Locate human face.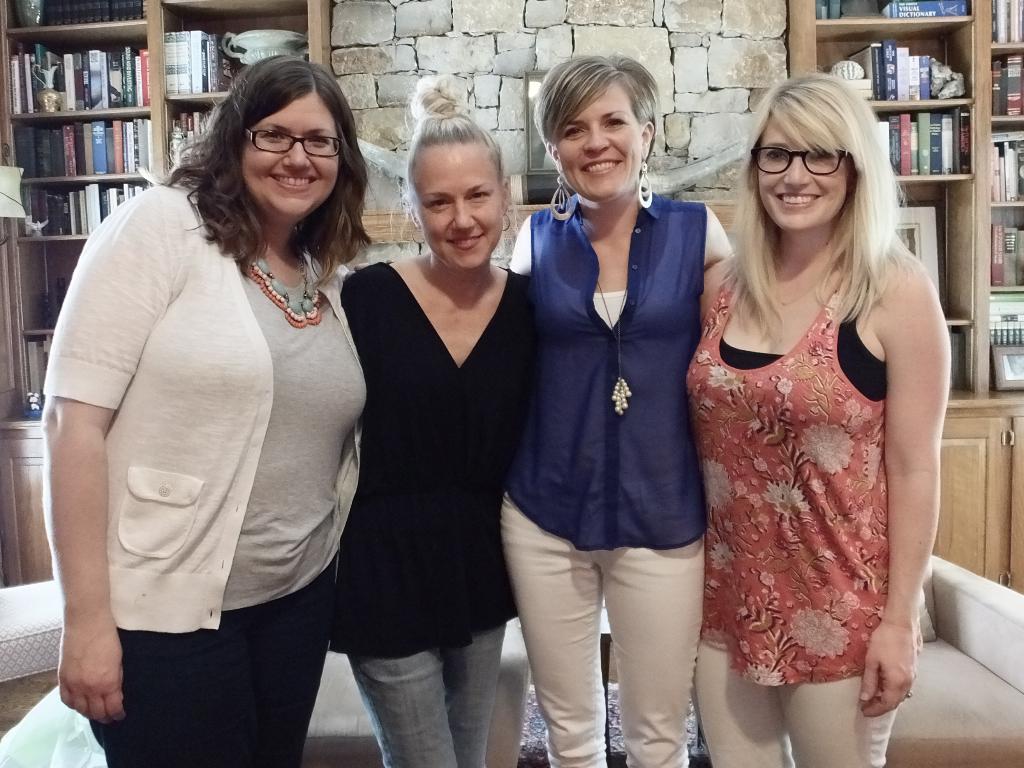
Bounding box: box(760, 118, 855, 233).
